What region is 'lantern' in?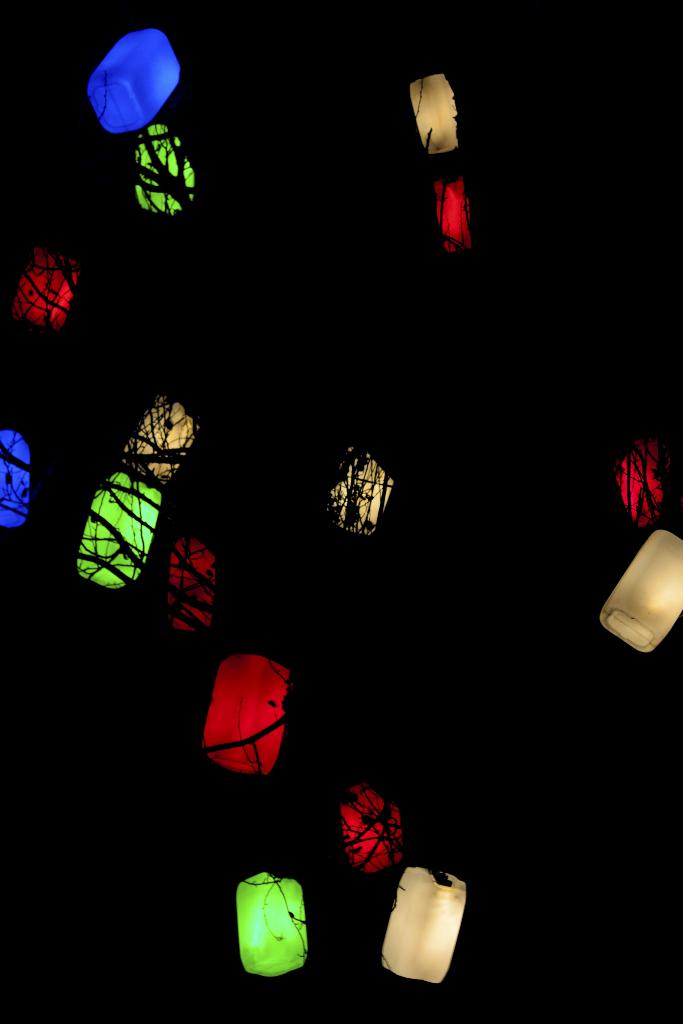
203, 653, 290, 772.
